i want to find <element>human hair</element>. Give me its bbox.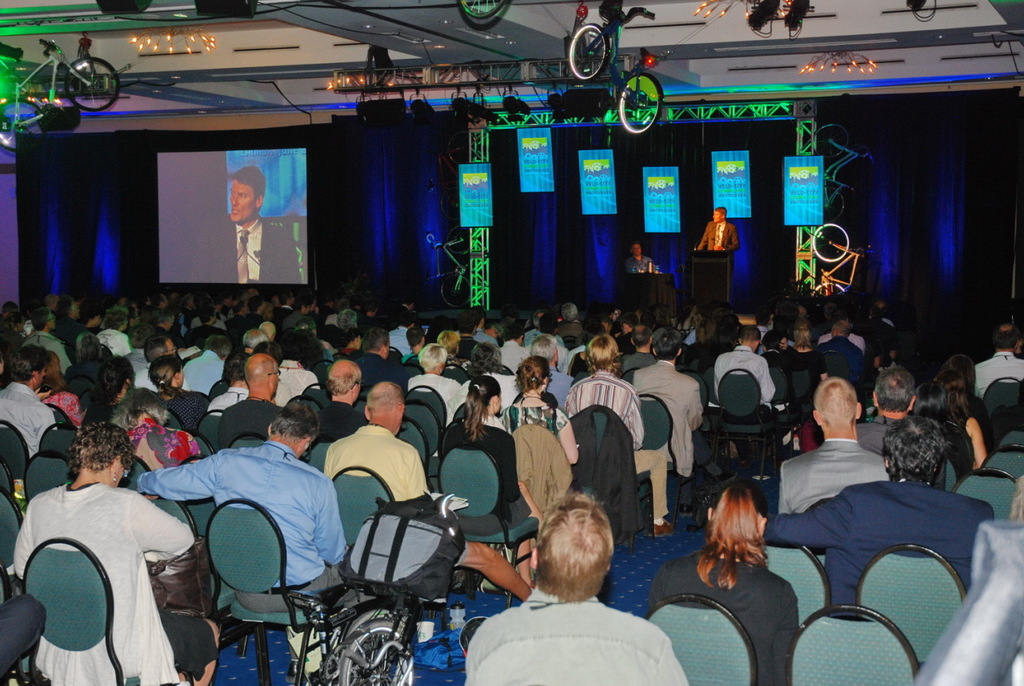
select_region(522, 350, 549, 399).
